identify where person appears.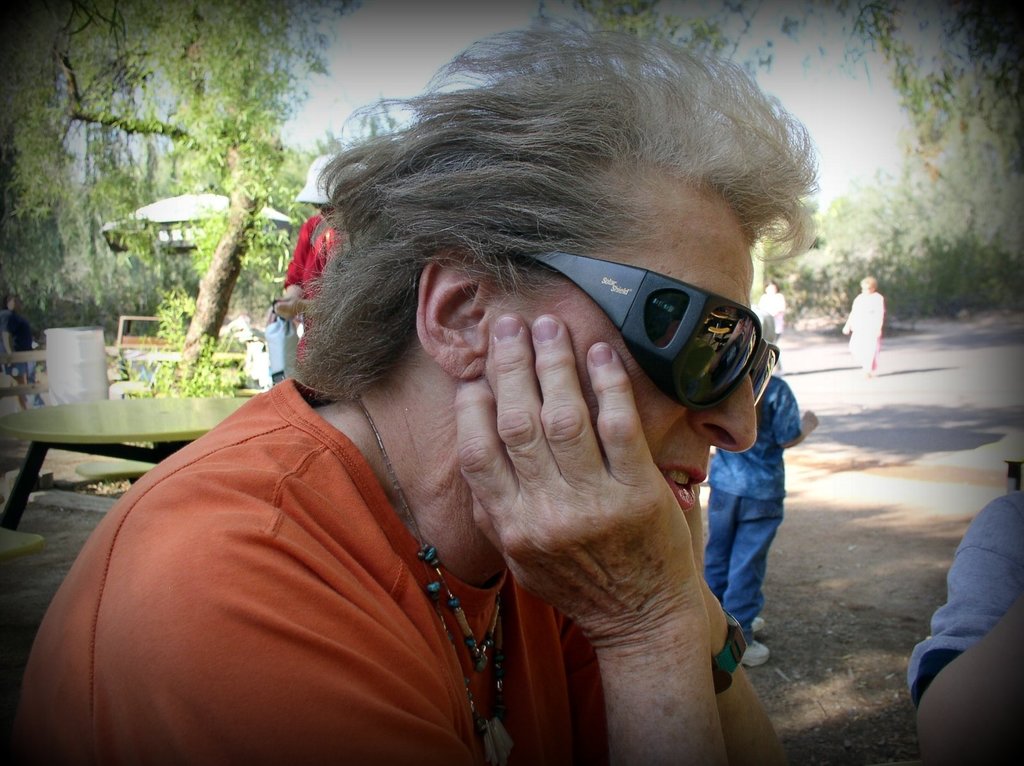
Appears at pyautogui.locateOnScreen(904, 488, 1023, 765).
